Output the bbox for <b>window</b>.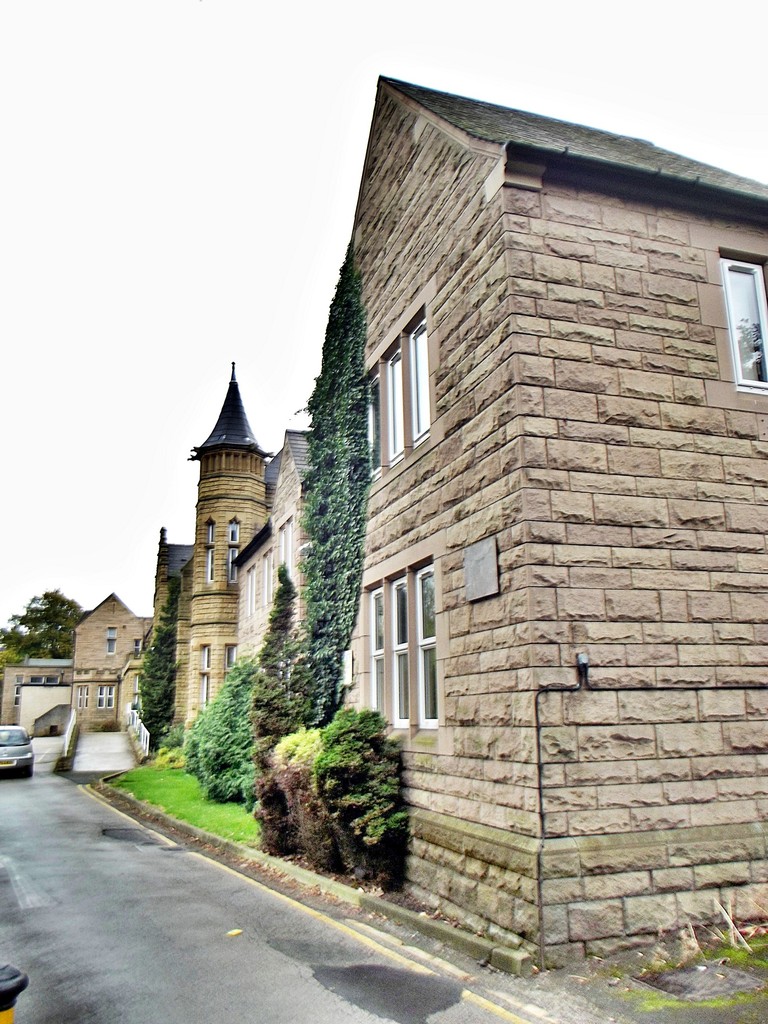
[367,559,436,714].
